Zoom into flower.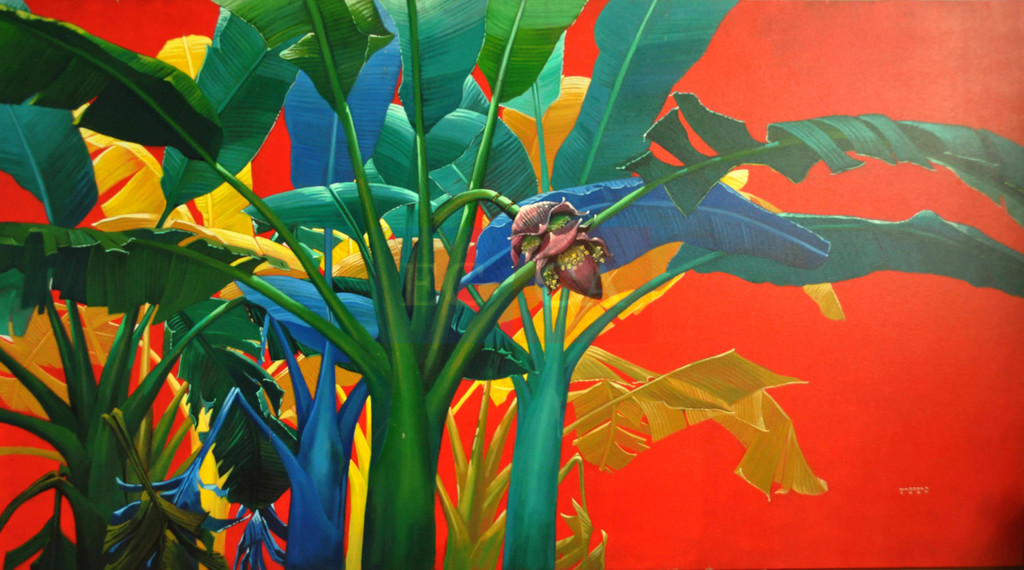
Zoom target: rect(505, 191, 595, 293).
